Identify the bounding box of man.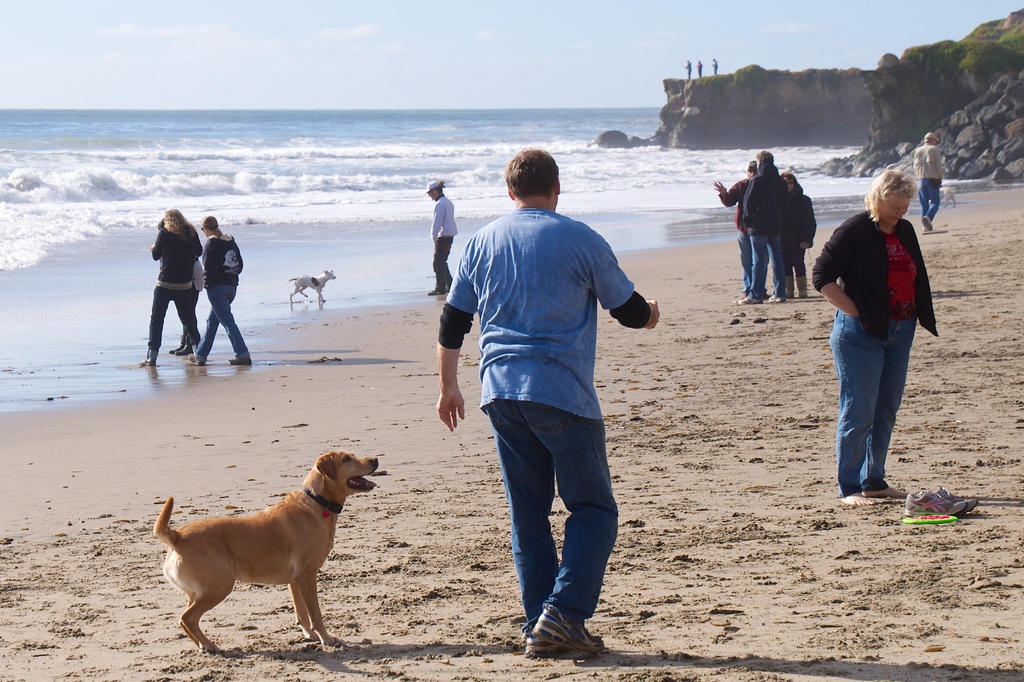
crop(713, 159, 763, 283).
